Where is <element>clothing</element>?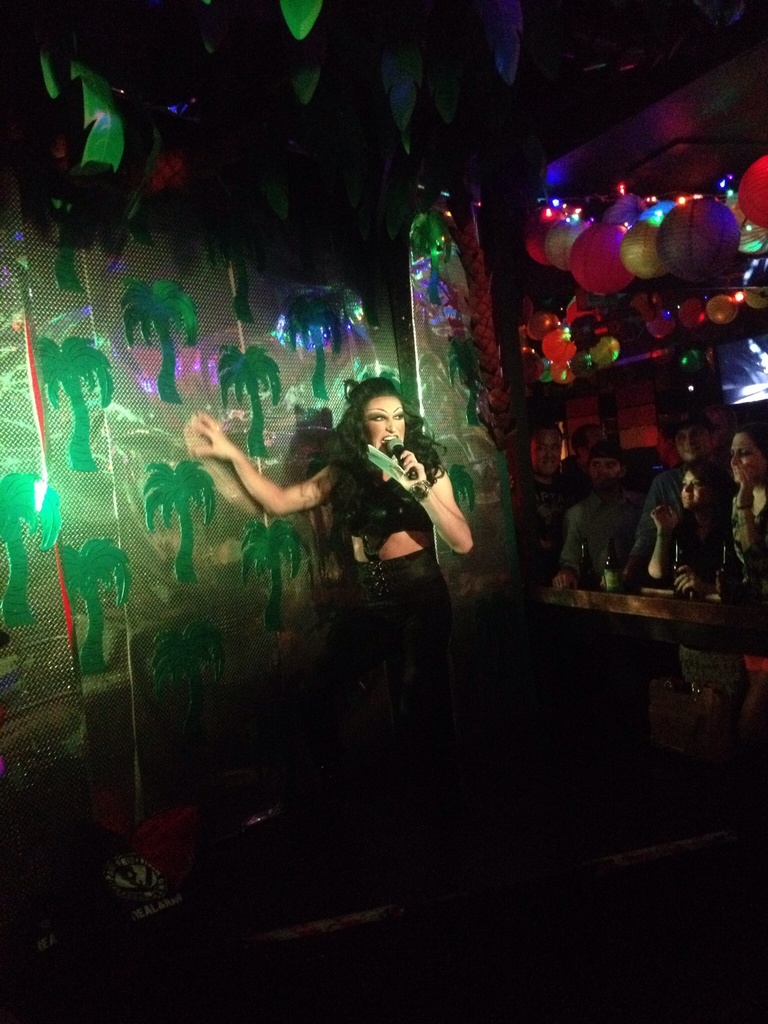
[x1=302, y1=447, x2=463, y2=769].
